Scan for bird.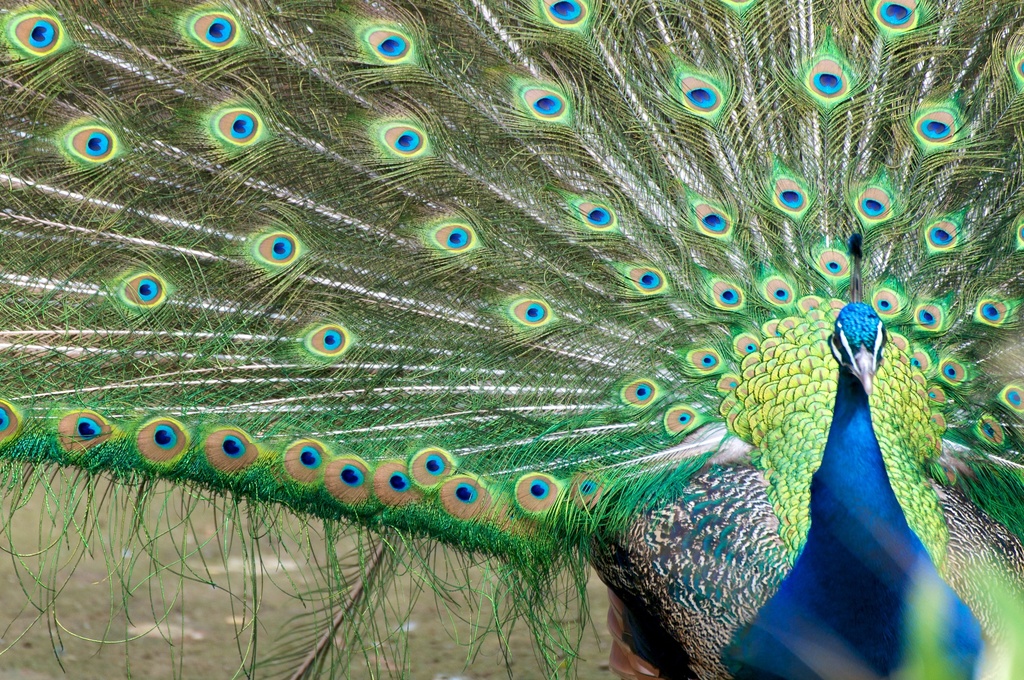
Scan result: rect(0, 0, 1023, 679).
